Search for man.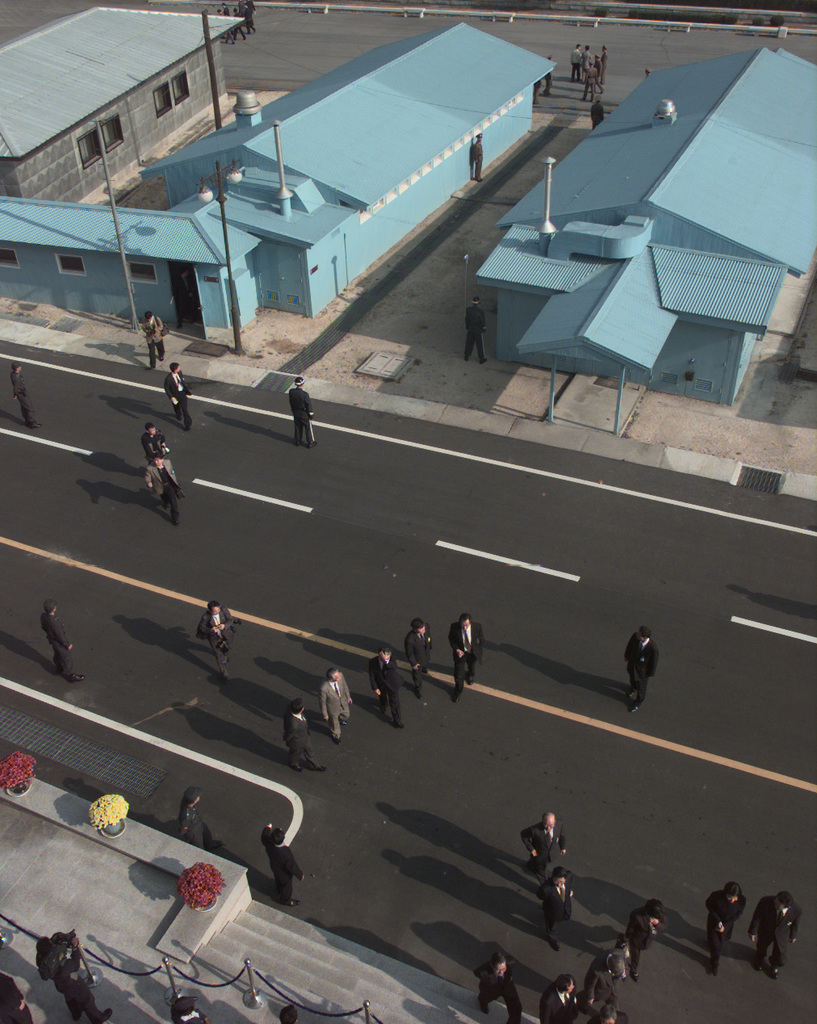
Found at <region>476, 946, 521, 1023</region>.
